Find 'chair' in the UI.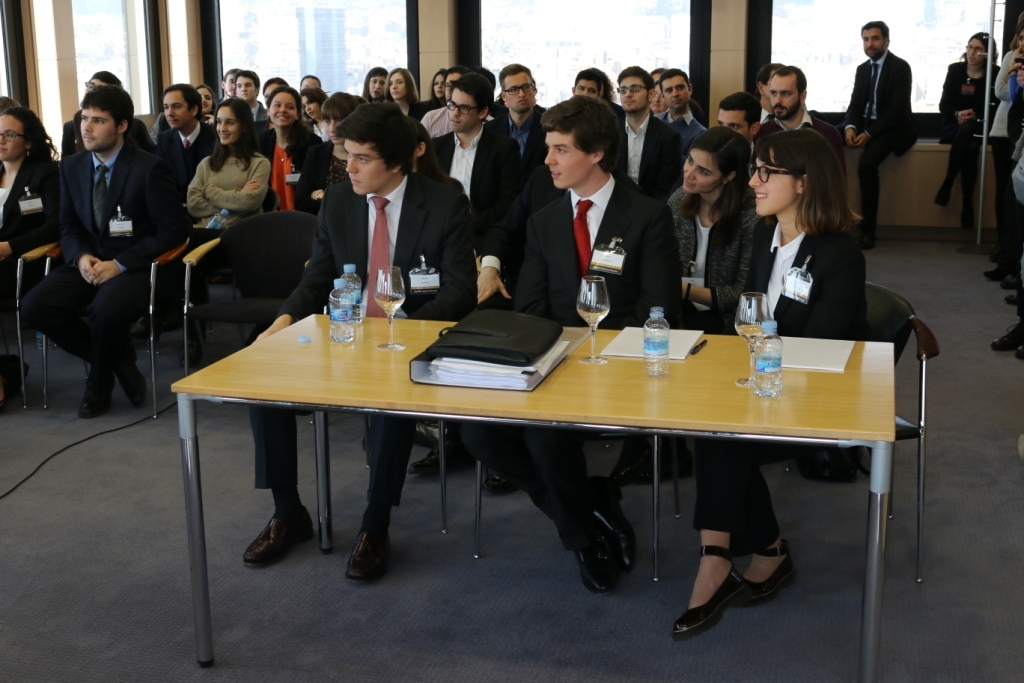
UI element at l=313, t=220, r=471, b=540.
